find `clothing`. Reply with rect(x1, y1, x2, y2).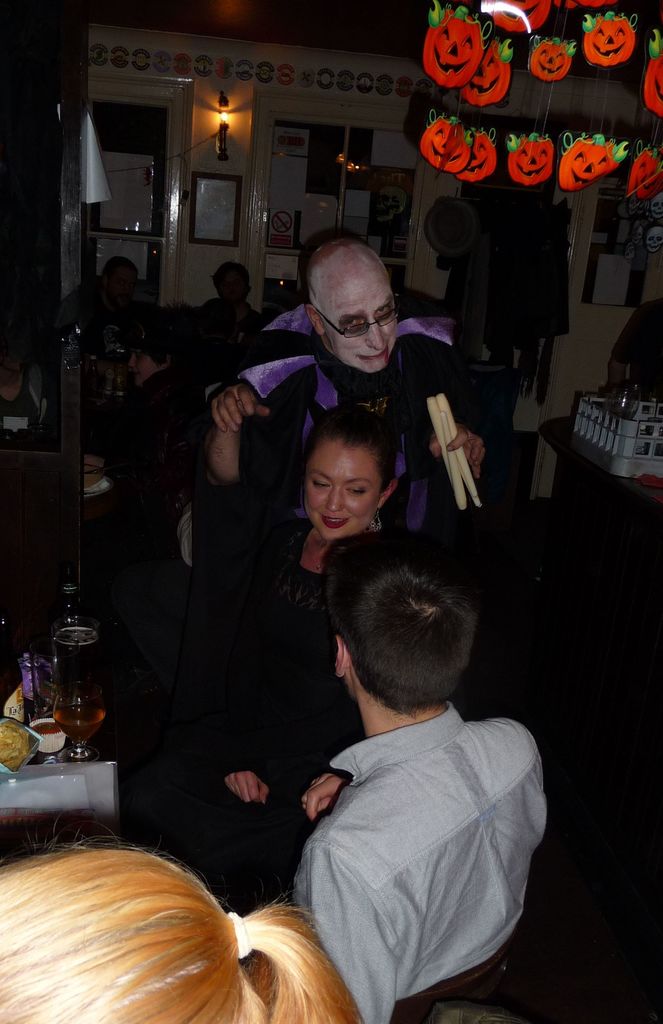
rect(239, 305, 261, 343).
